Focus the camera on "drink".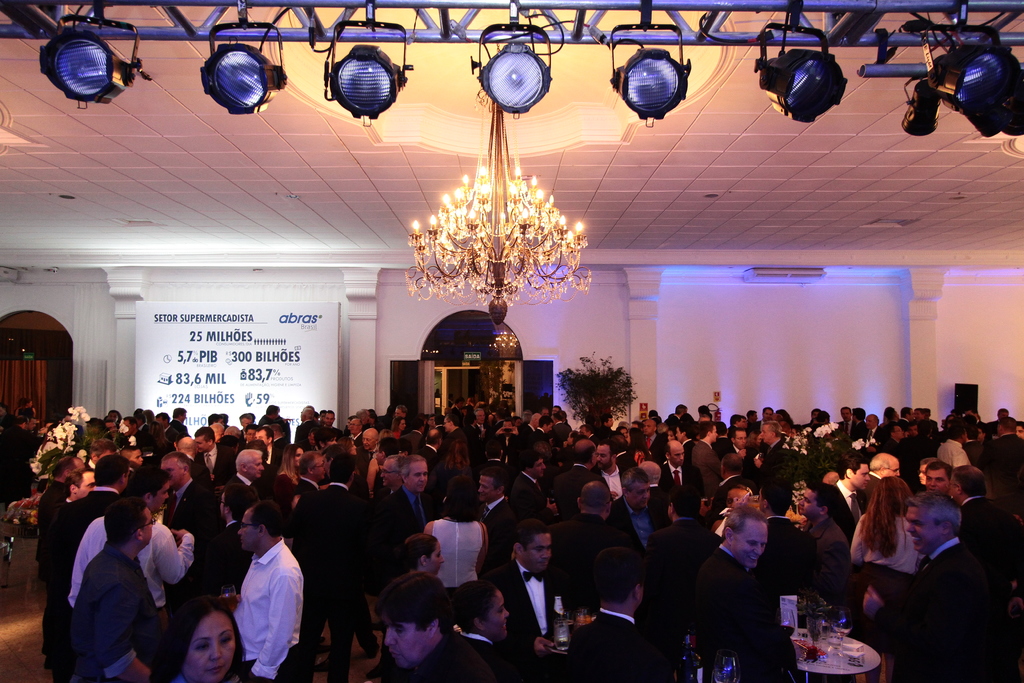
Focus region: (left=677, top=633, right=702, bottom=682).
